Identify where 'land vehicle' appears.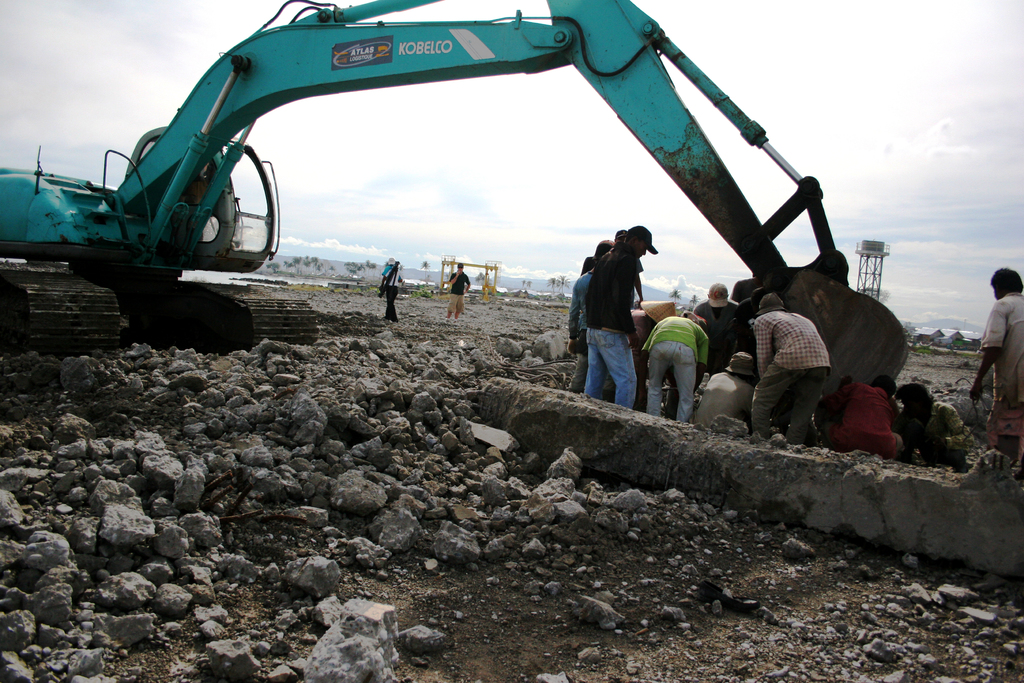
Appears at {"x1": 17, "y1": 6, "x2": 947, "y2": 411}.
